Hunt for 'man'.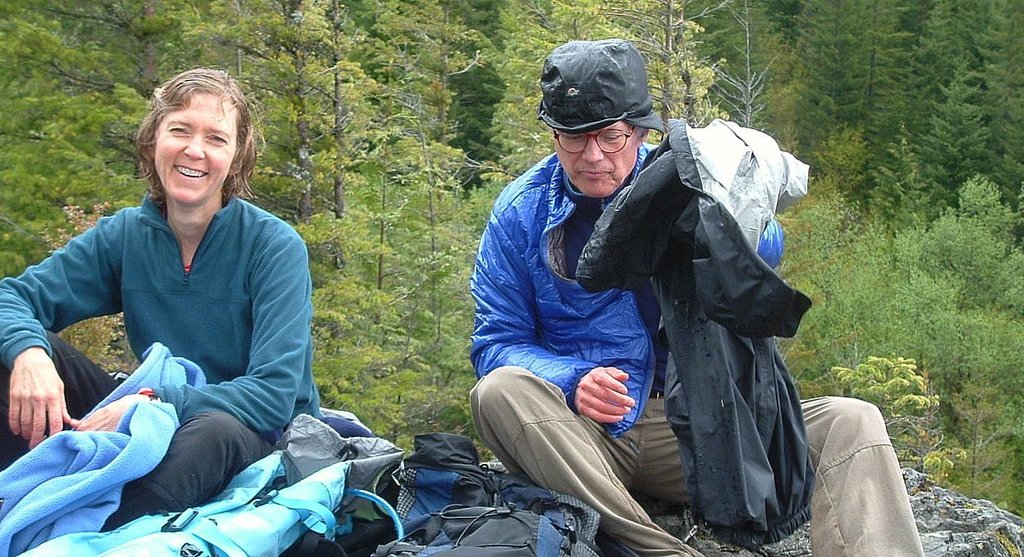
Hunted down at <box>454,33,929,556</box>.
